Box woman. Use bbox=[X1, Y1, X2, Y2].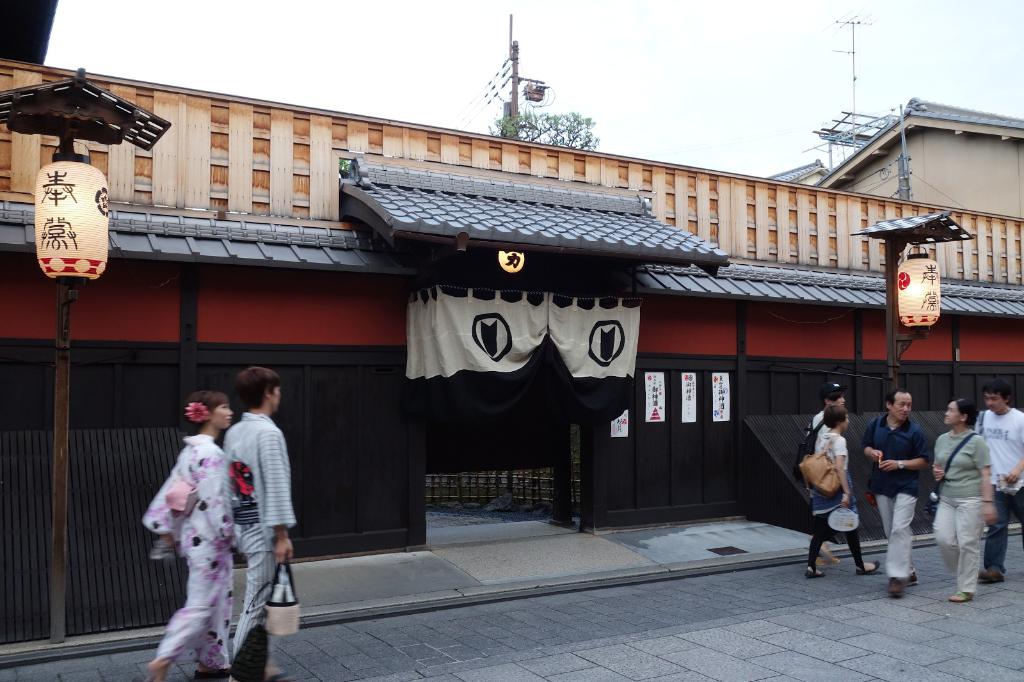
bbox=[142, 393, 234, 678].
